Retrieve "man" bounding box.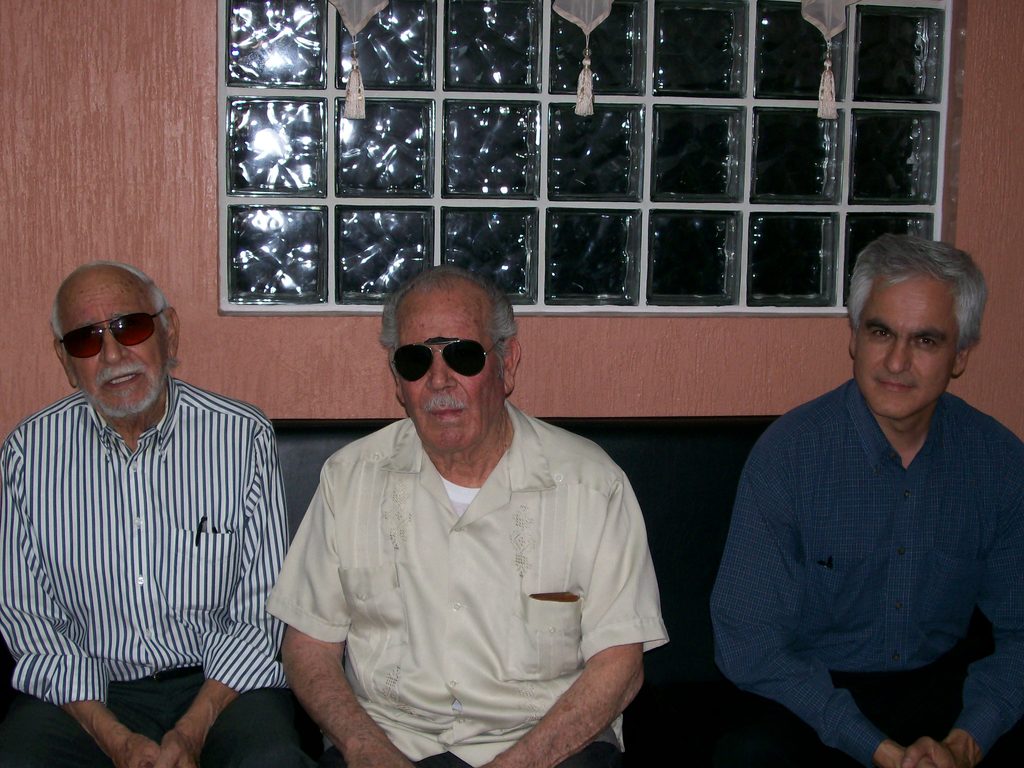
Bounding box: Rect(710, 233, 1023, 765).
